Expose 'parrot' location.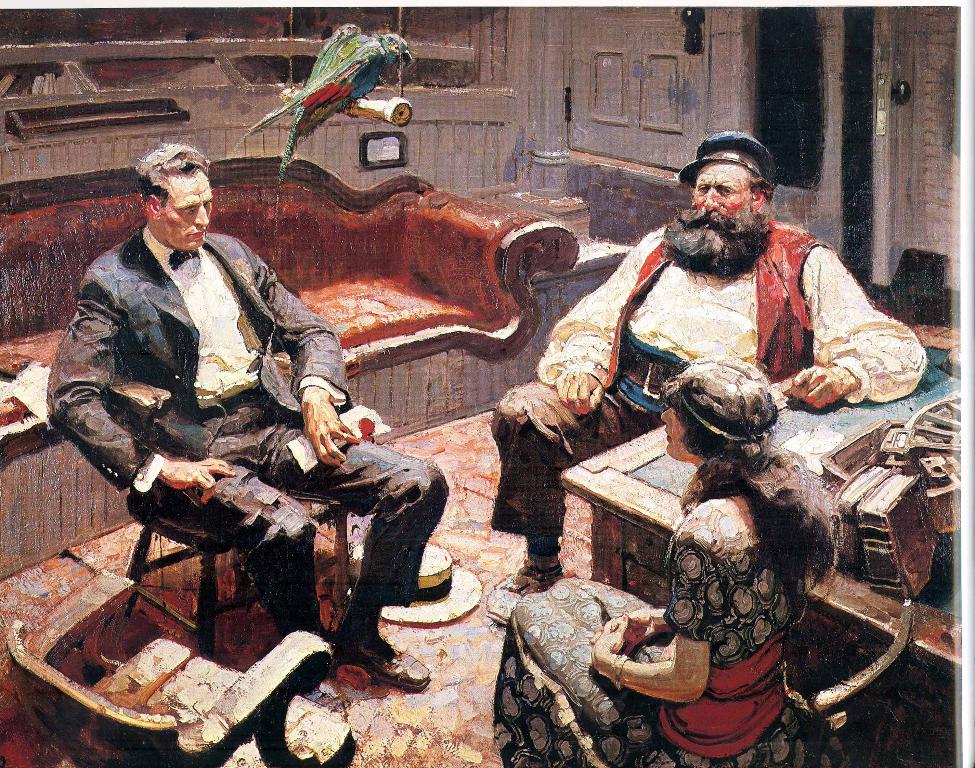
Exposed at 247, 23, 414, 183.
